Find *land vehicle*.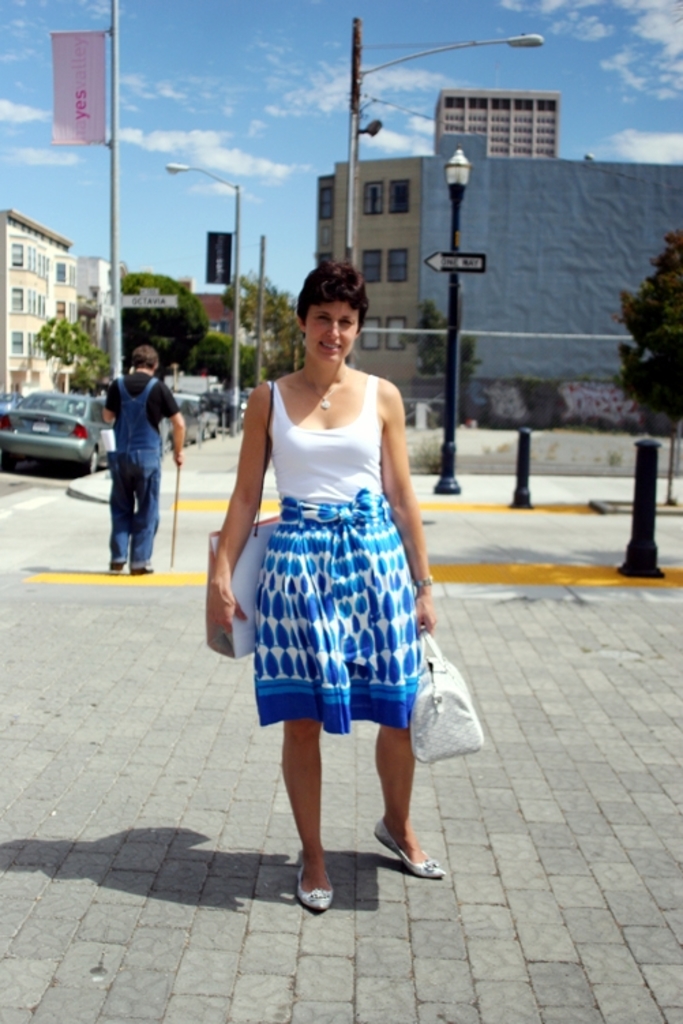
(x1=11, y1=368, x2=97, y2=460).
